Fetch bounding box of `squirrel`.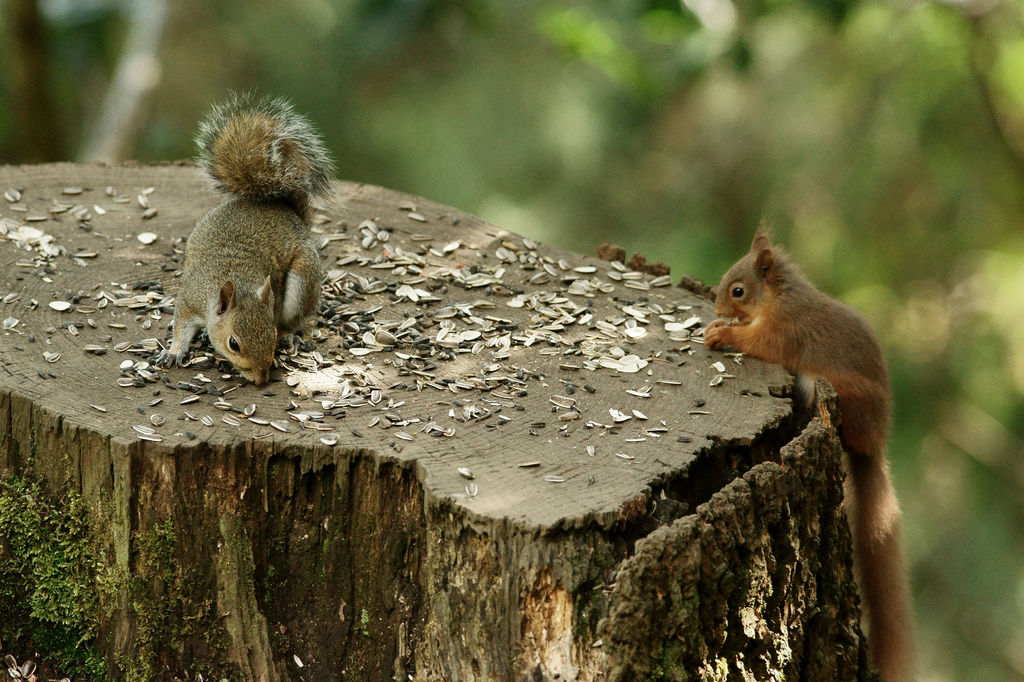
Bbox: x1=152, y1=84, x2=350, y2=392.
